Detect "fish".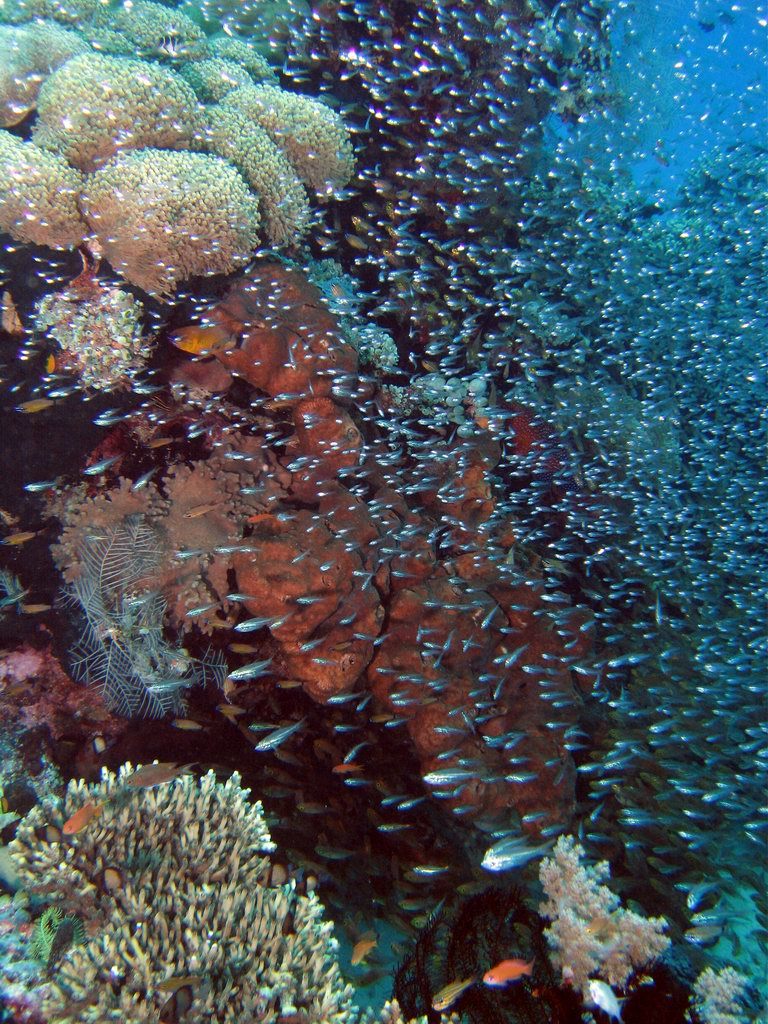
Detected at <box>183,601,225,622</box>.
